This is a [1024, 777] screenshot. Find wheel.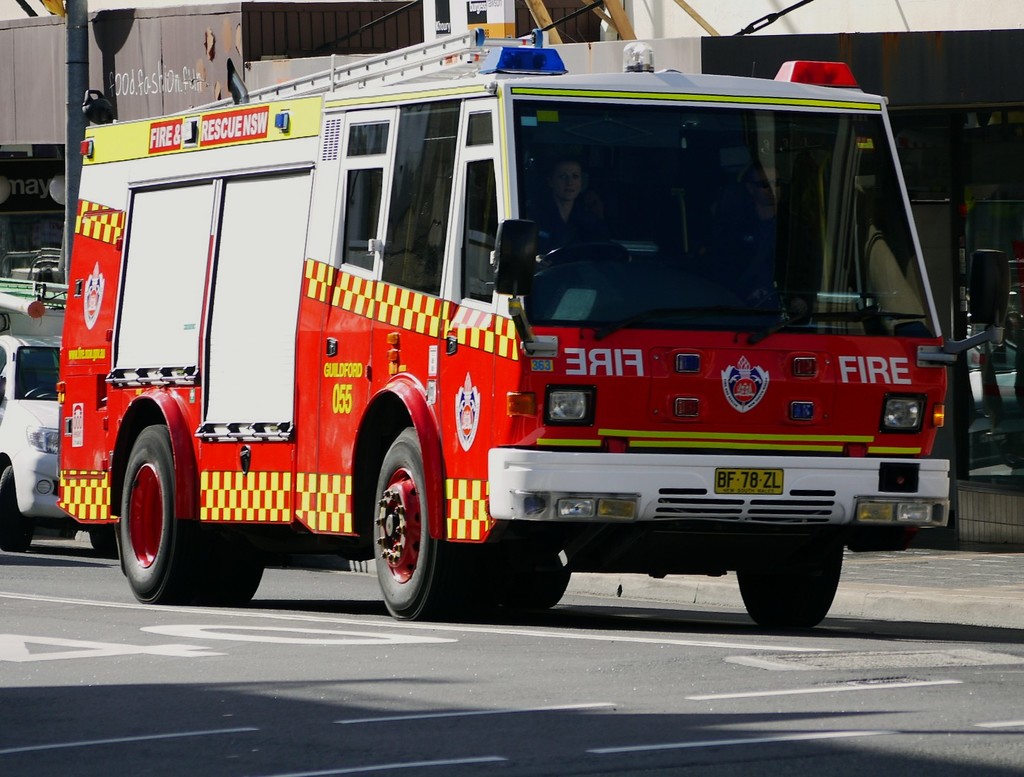
Bounding box: x1=539, y1=242, x2=631, y2=262.
